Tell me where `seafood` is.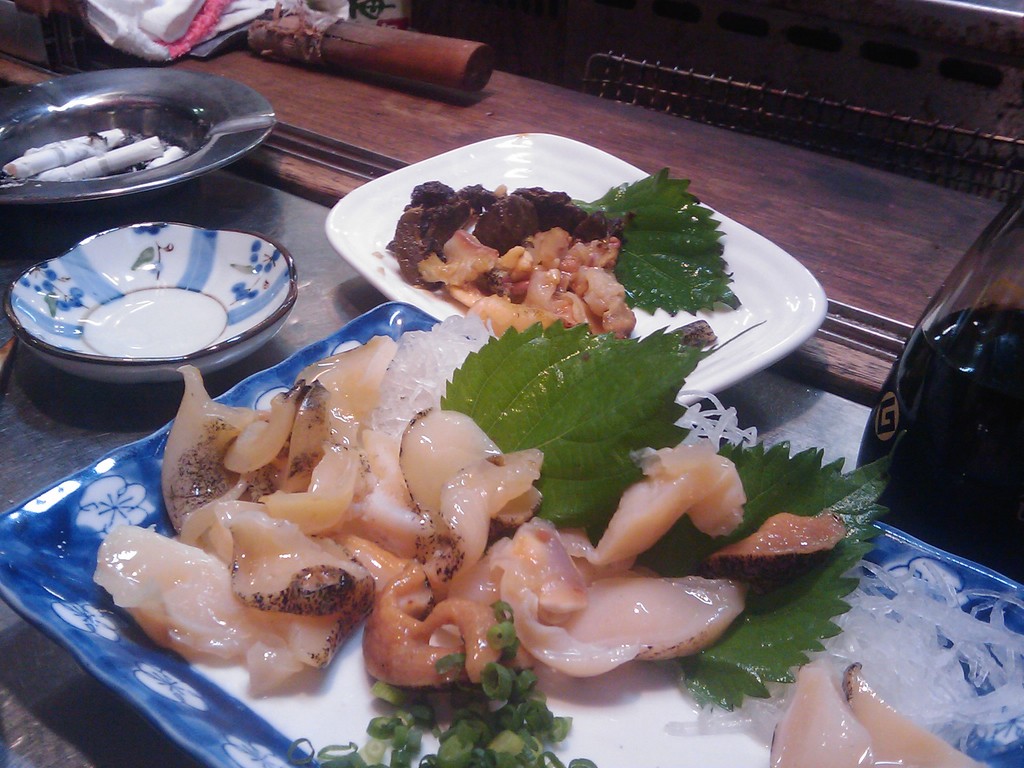
`seafood` is at <bbox>769, 651, 986, 767</bbox>.
